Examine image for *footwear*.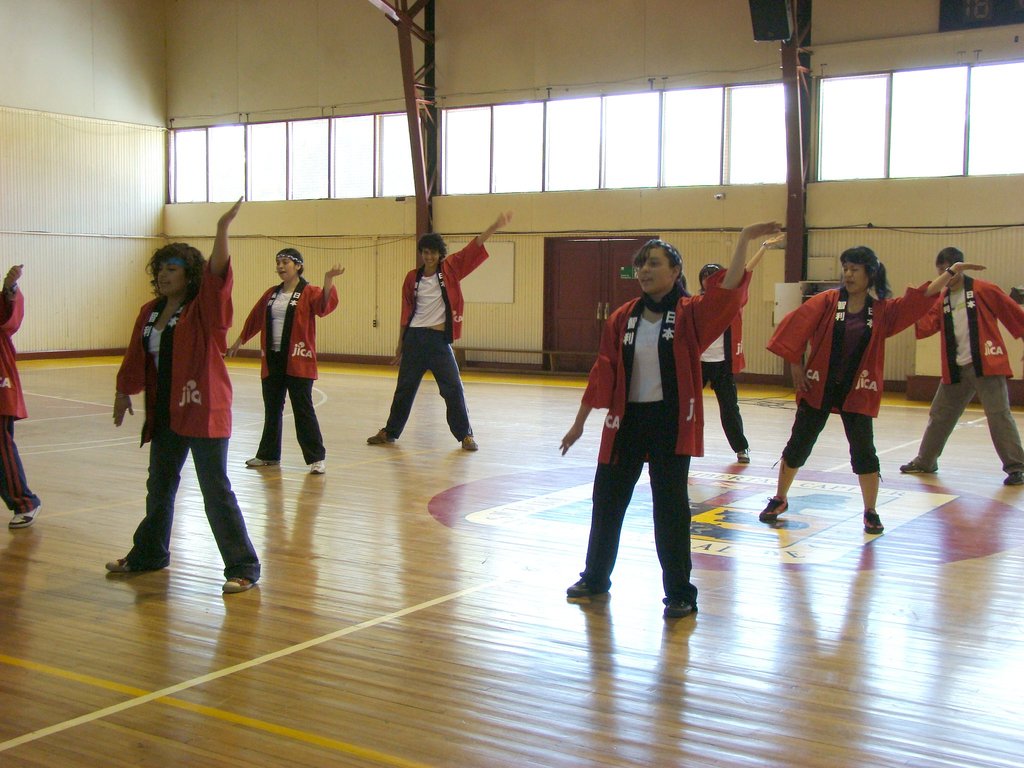
Examination result: [218, 574, 255, 590].
